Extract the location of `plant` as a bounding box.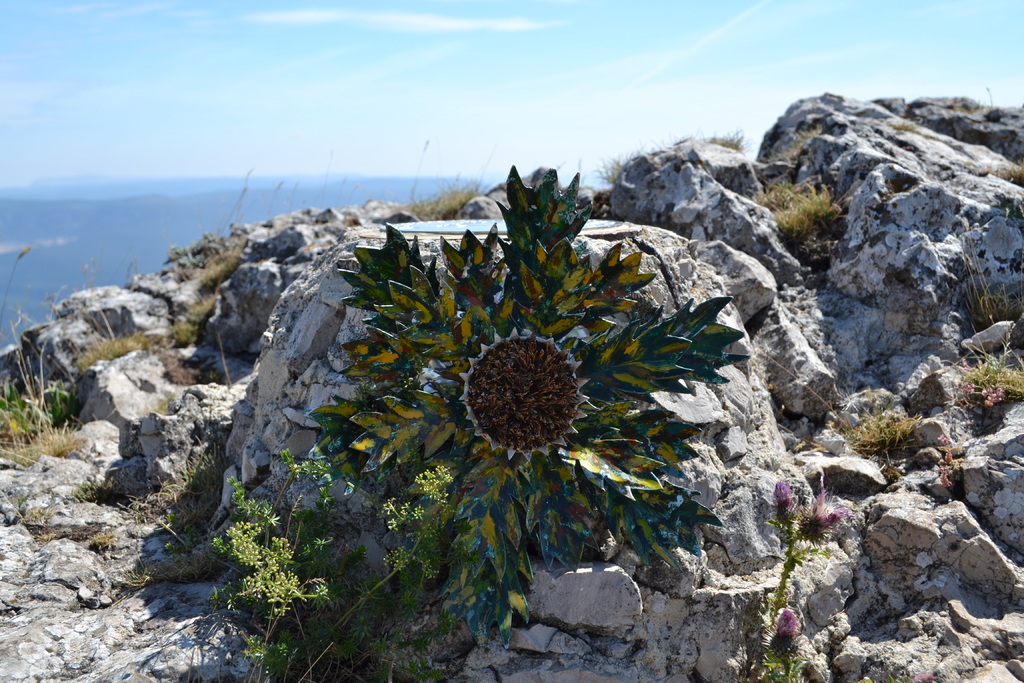
l=341, t=176, r=345, b=203.
